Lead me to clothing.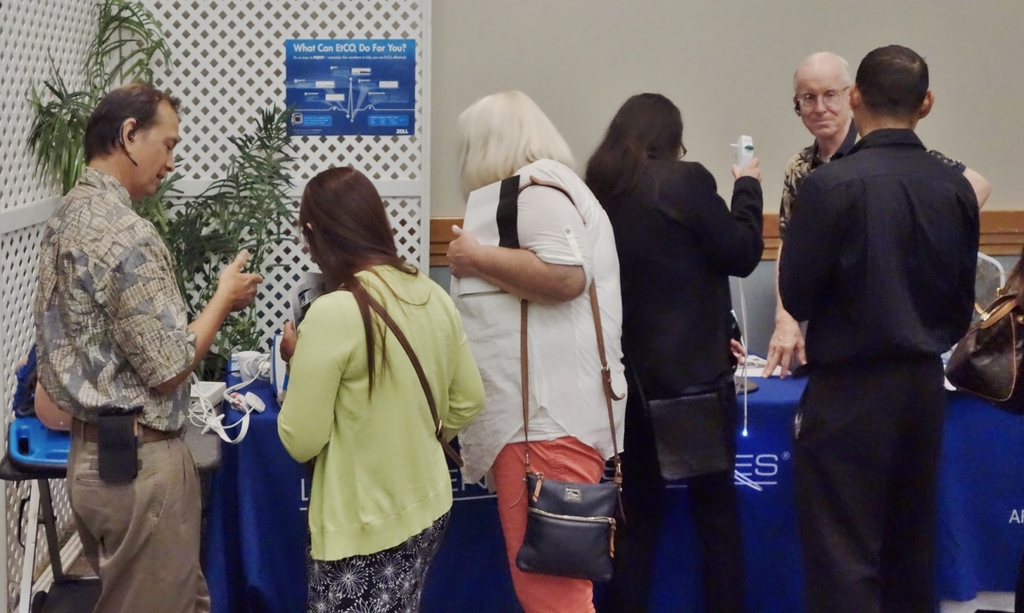
Lead to [807,356,949,612].
